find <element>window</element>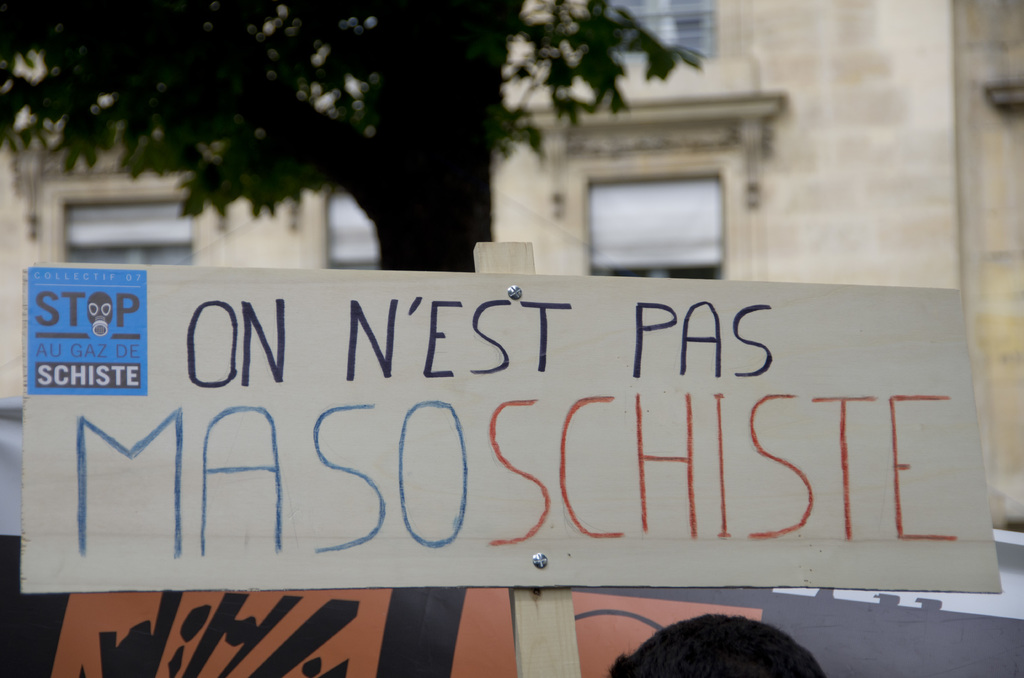
{"left": 586, "top": 0, "right": 716, "bottom": 63}
